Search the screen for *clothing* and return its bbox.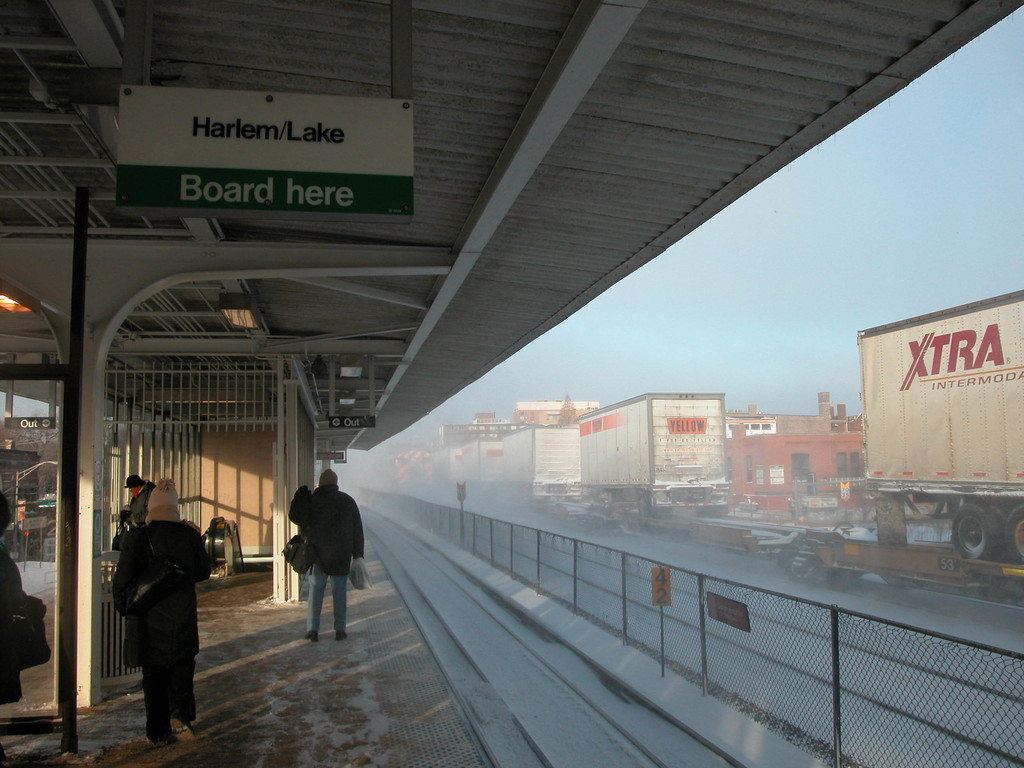
Found: select_region(128, 481, 154, 521).
